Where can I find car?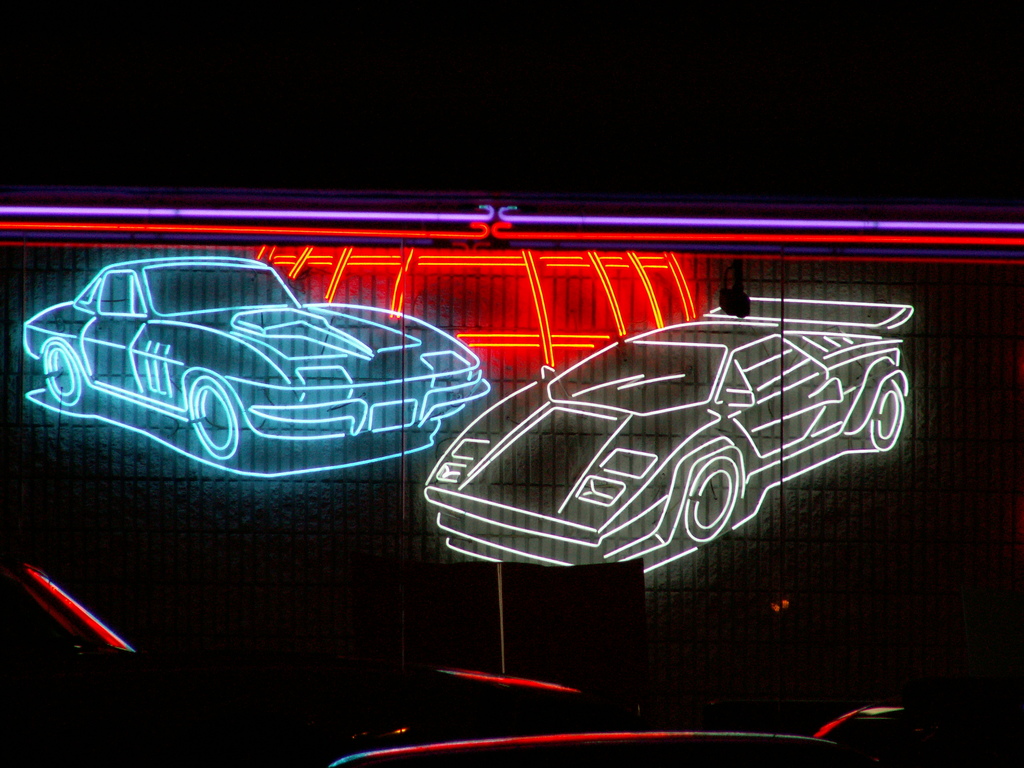
You can find it at (left=24, top=257, right=492, bottom=460).
